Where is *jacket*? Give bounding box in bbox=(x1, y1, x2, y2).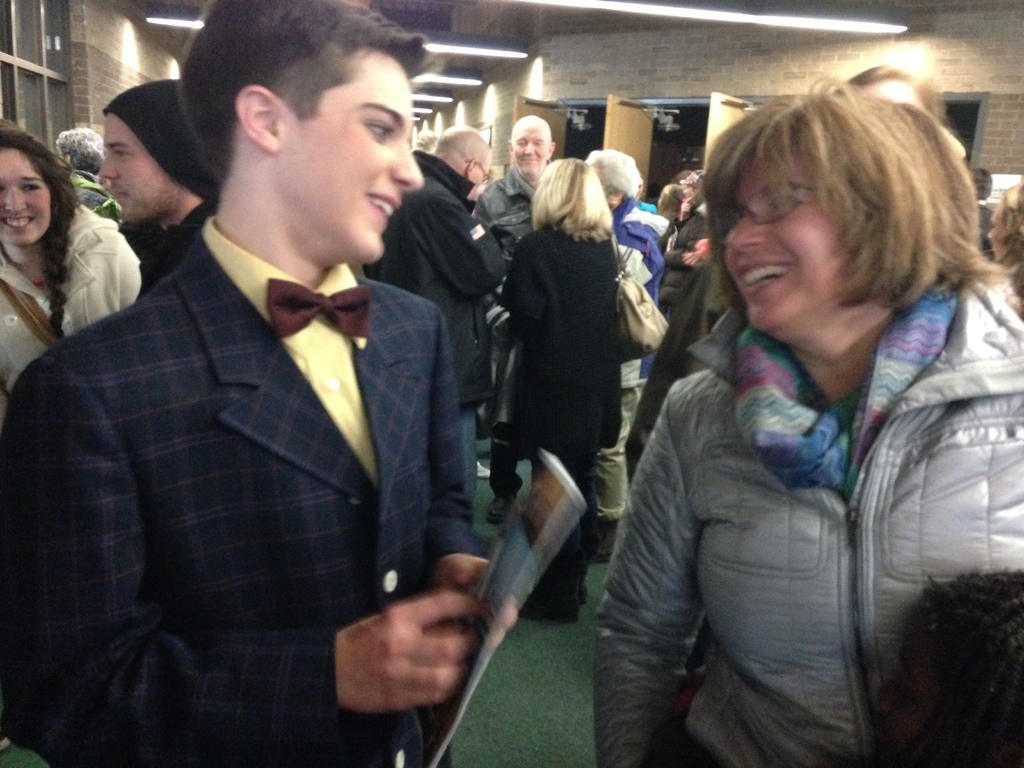
bbox=(0, 205, 147, 409).
